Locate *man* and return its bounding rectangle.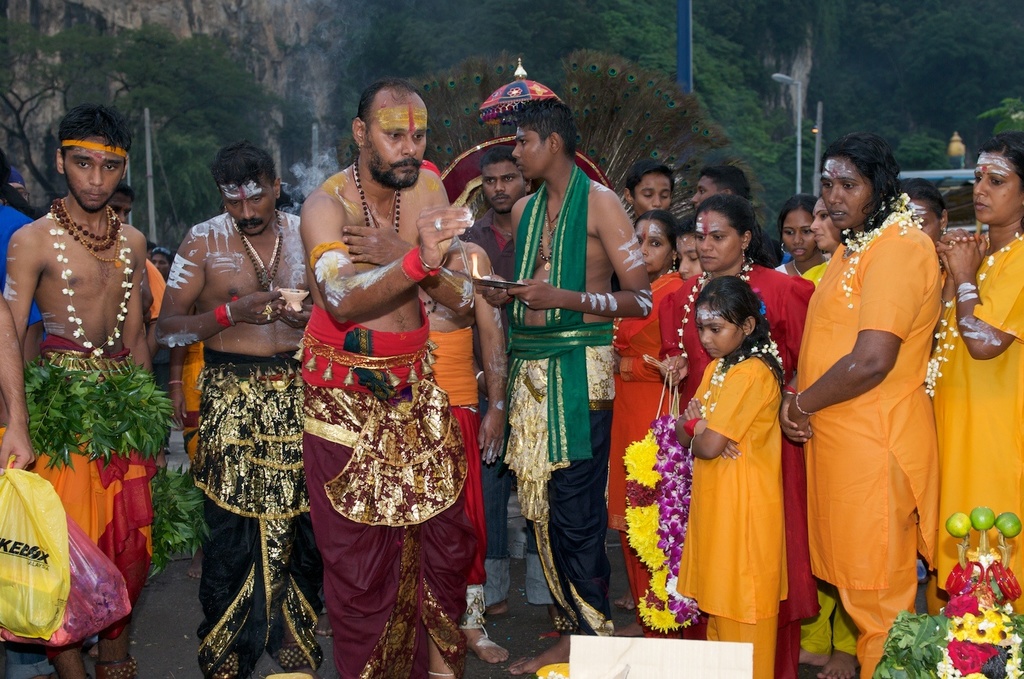
rect(153, 134, 303, 678).
